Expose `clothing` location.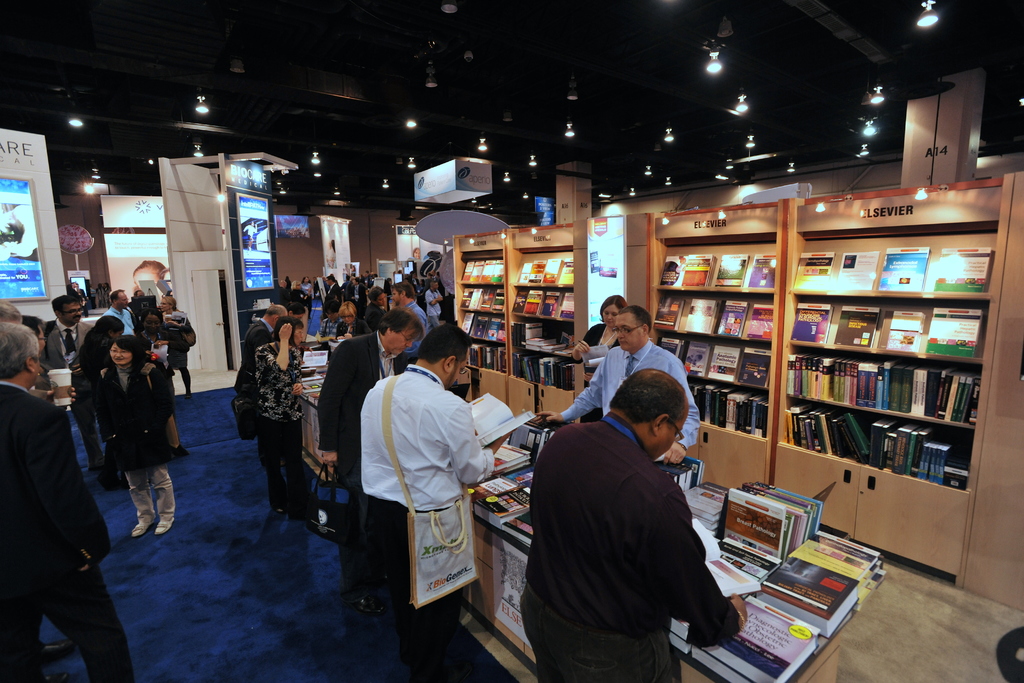
Exposed at {"left": 429, "top": 285, "right": 443, "bottom": 330}.
